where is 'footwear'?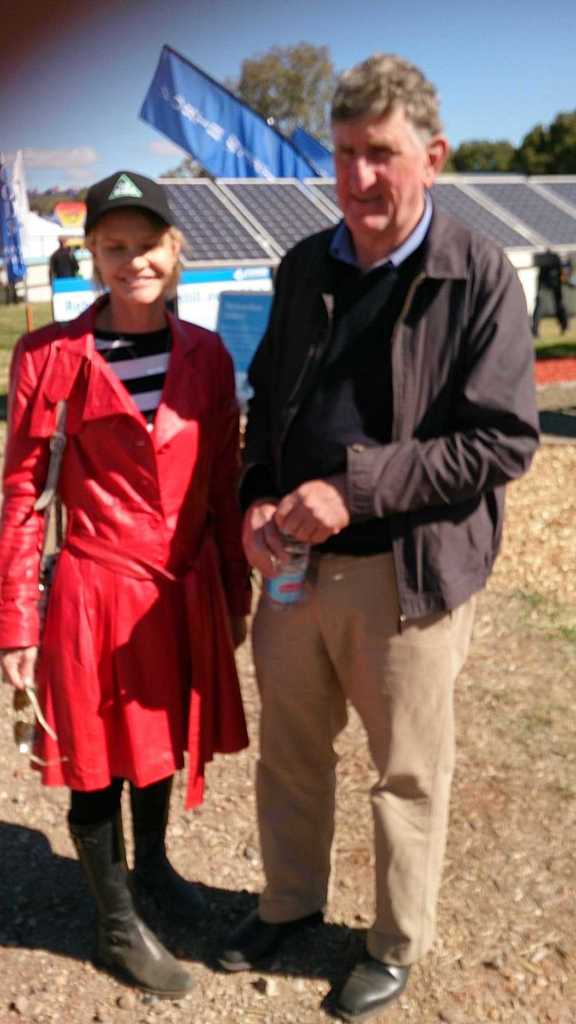
131 799 202 925.
